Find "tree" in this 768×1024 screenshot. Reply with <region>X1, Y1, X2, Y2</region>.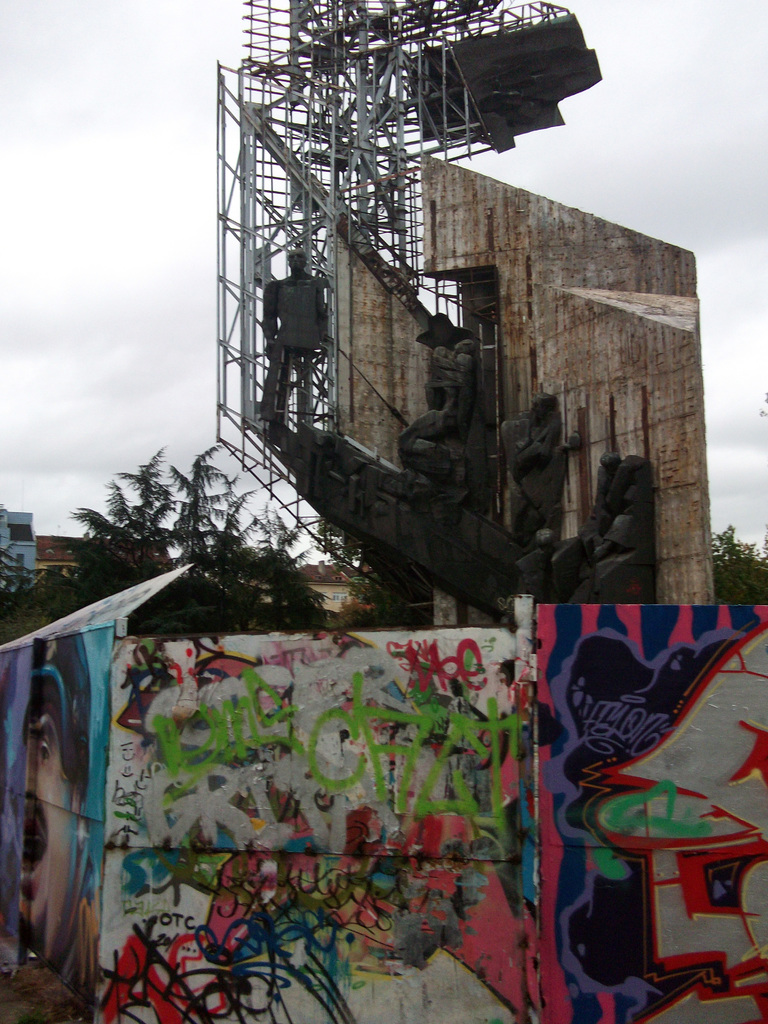
<region>0, 426, 366, 630</region>.
